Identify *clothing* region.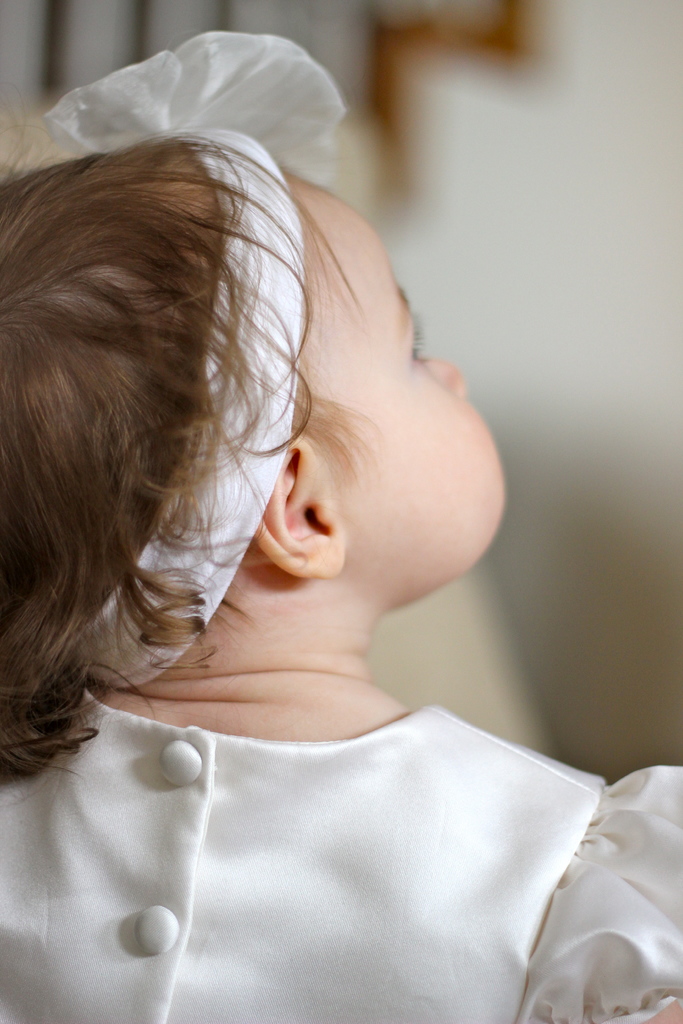
Region: BBox(28, 662, 625, 1005).
